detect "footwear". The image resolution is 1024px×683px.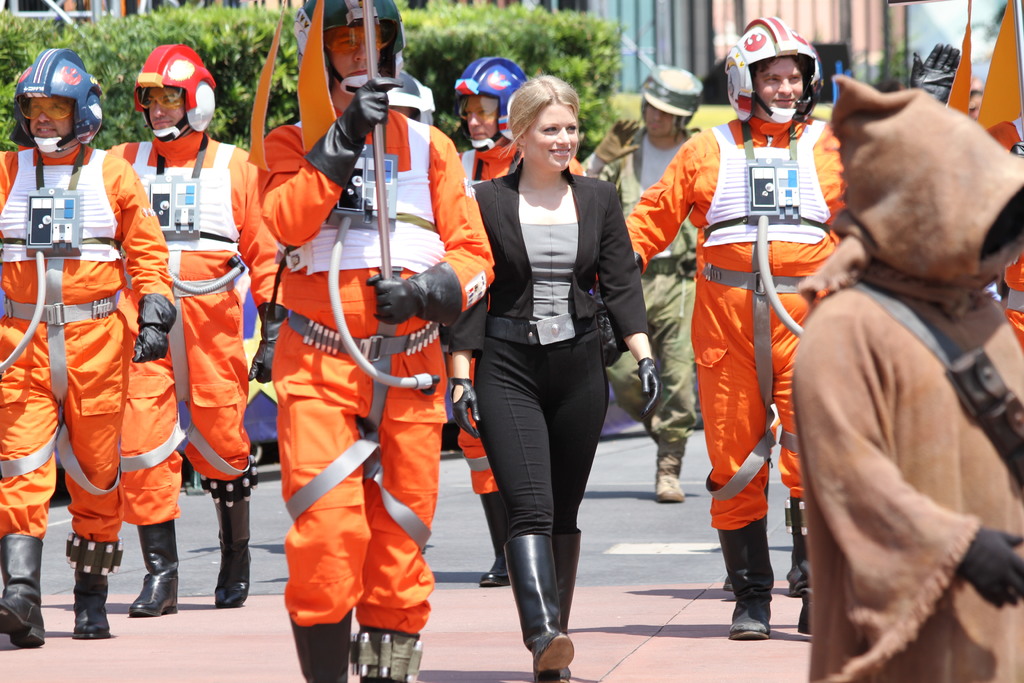
l=502, t=533, r=577, b=682.
